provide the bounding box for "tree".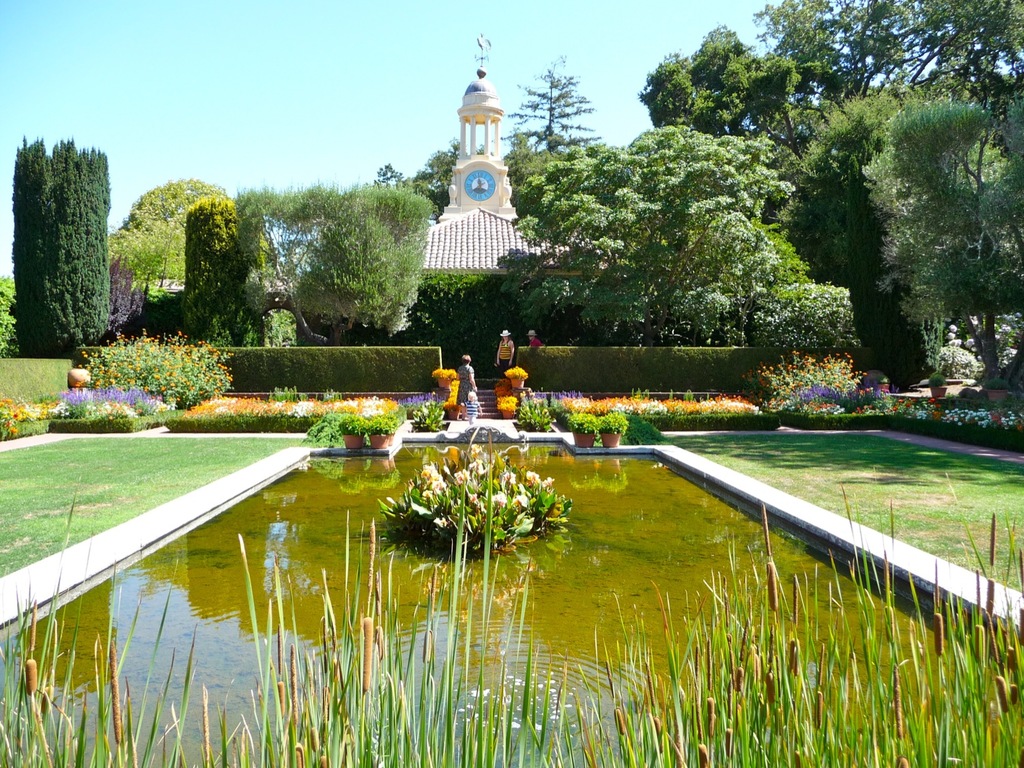
123 177 227 246.
